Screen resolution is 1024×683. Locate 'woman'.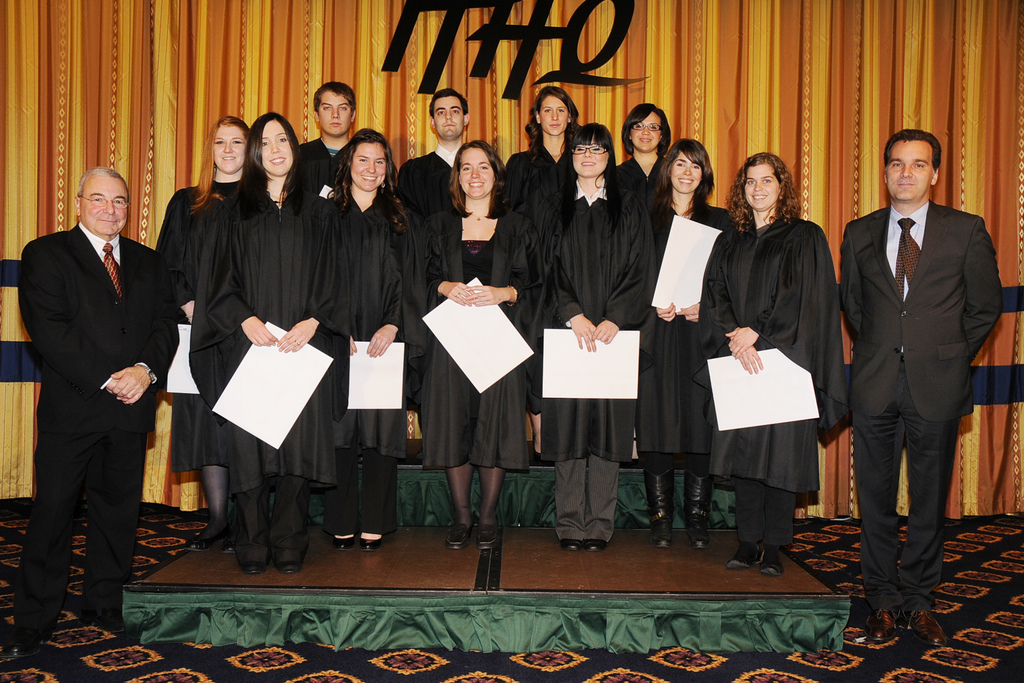
l=645, t=135, r=737, b=567.
